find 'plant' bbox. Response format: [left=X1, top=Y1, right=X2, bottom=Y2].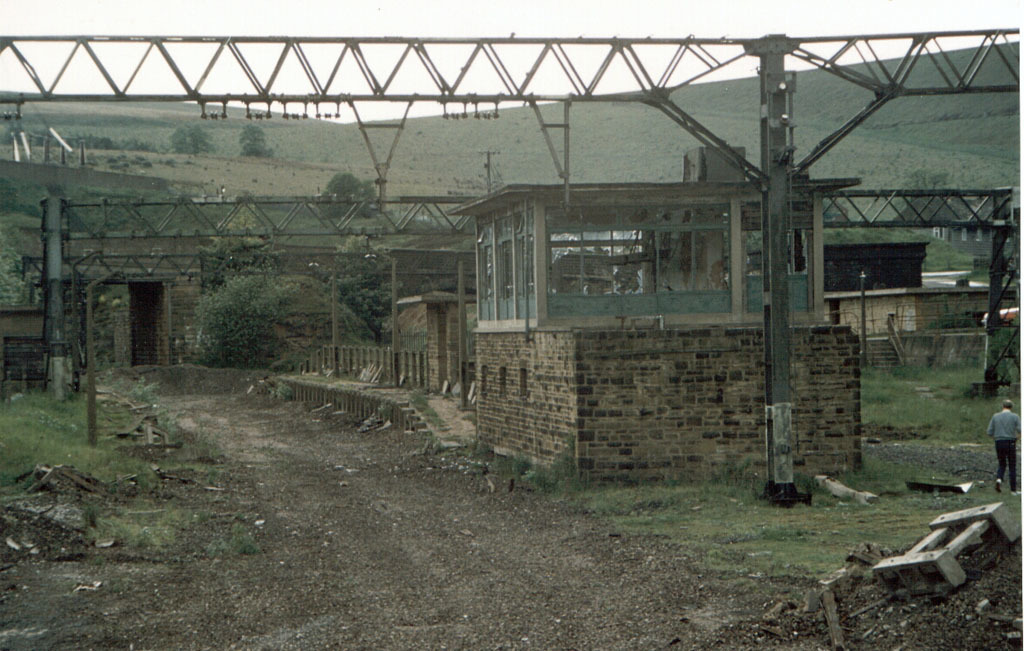
[left=317, top=168, right=384, bottom=220].
